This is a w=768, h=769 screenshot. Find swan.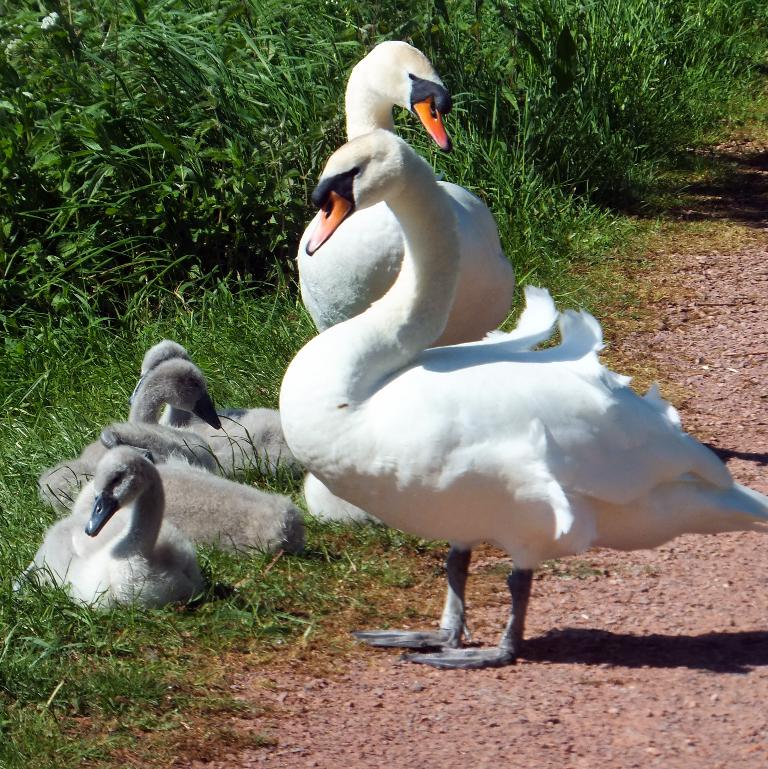
Bounding box: x1=40 y1=357 x2=233 y2=500.
